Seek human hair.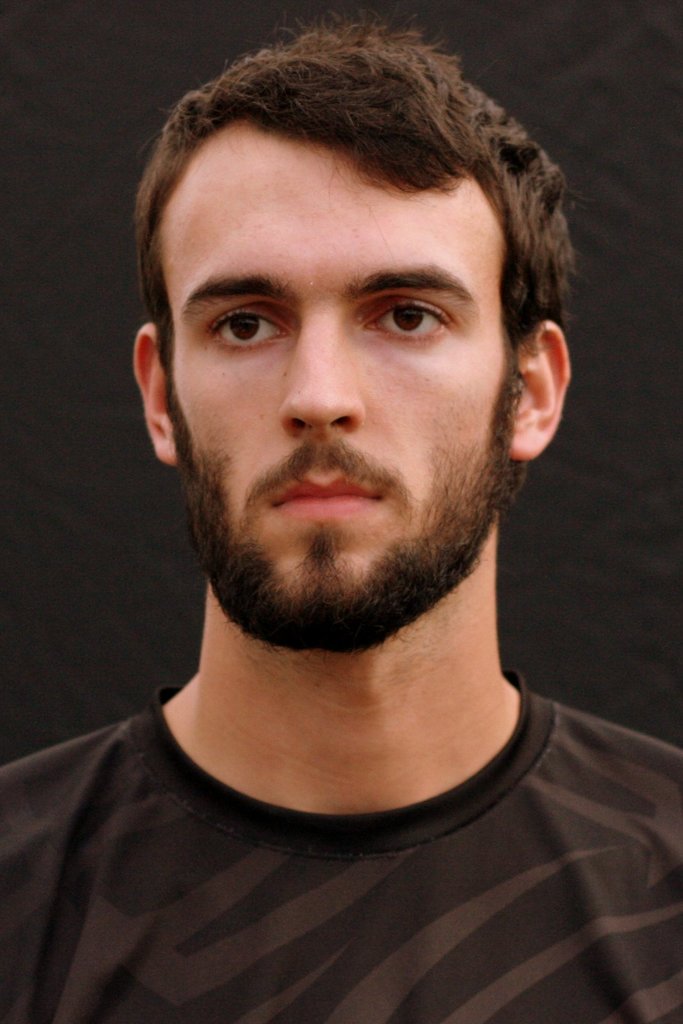
select_region(129, 1, 590, 377).
